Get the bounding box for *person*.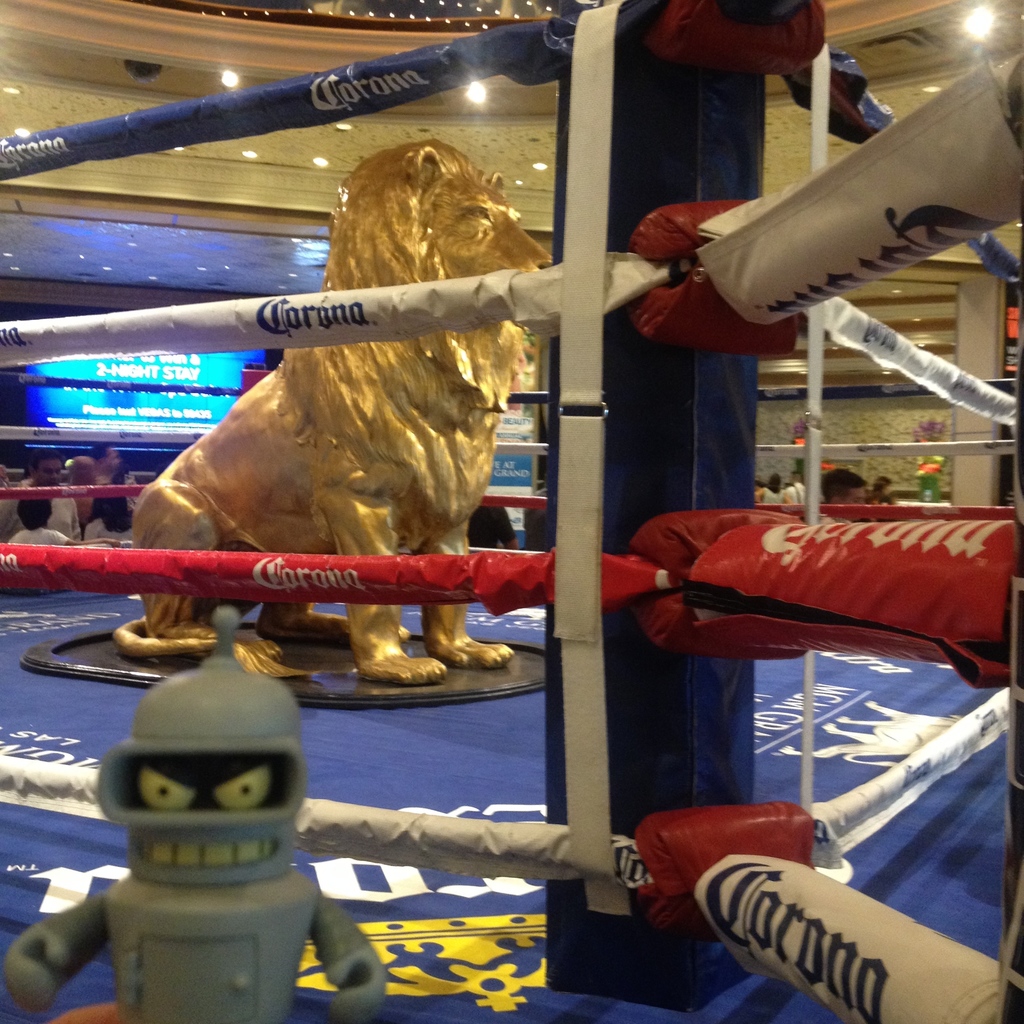
x1=867 y1=471 x2=901 y2=516.
